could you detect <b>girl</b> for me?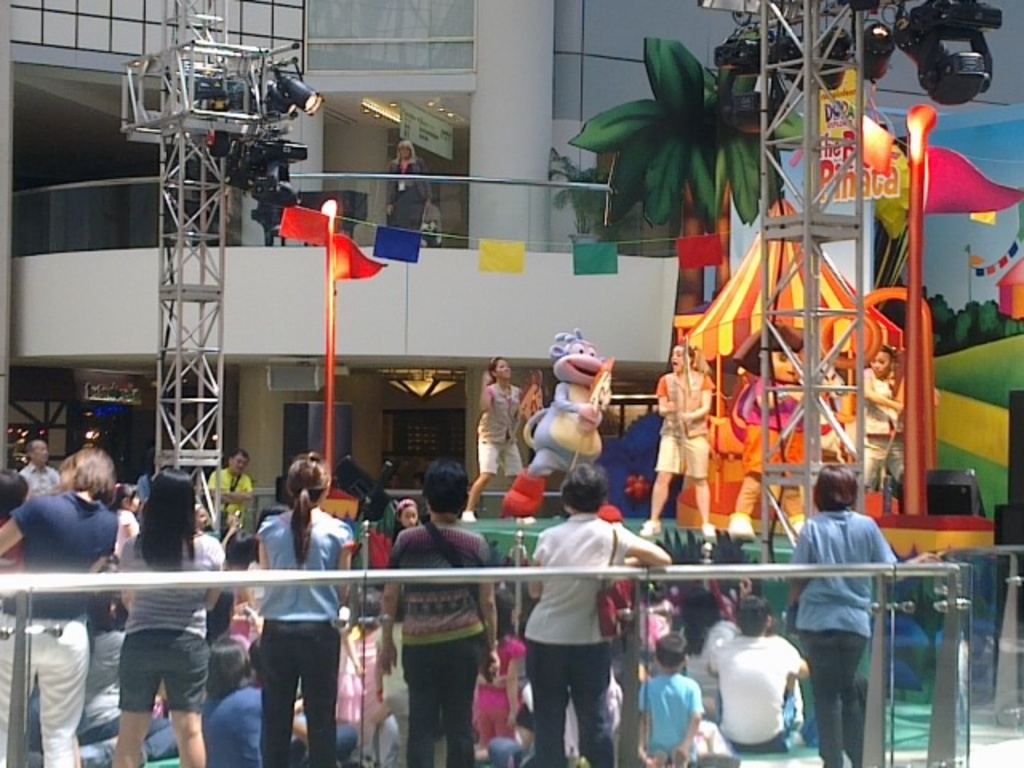
Detection result: <box>392,493,422,546</box>.
